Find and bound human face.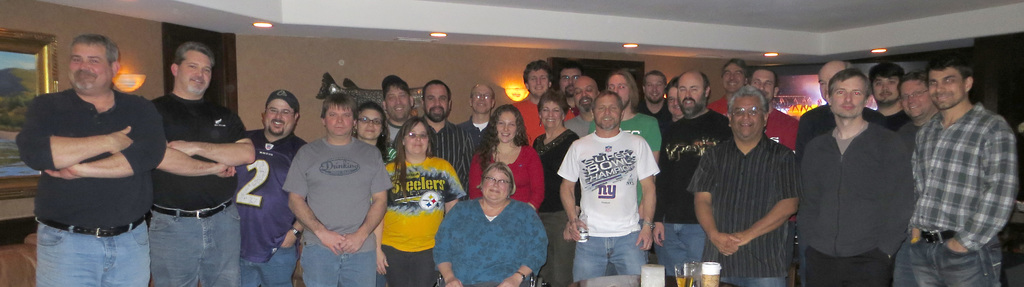
Bound: Rect(425, 84, 449, 120).
